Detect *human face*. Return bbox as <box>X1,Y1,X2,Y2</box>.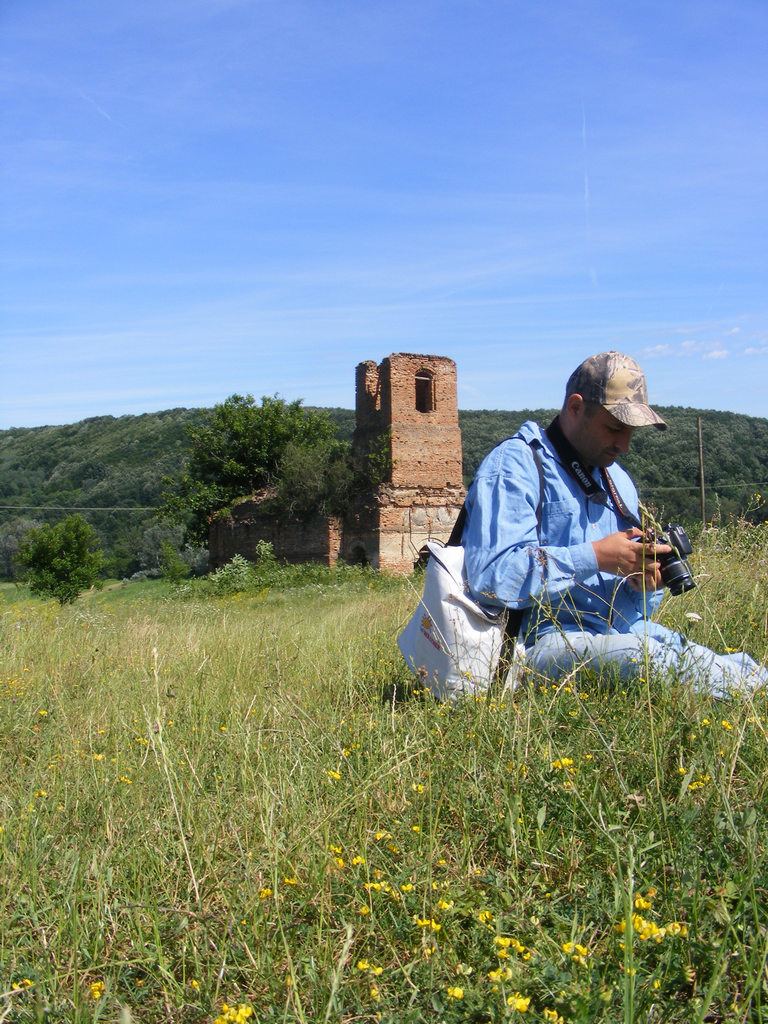
<box>576,410,637,466</box>.
